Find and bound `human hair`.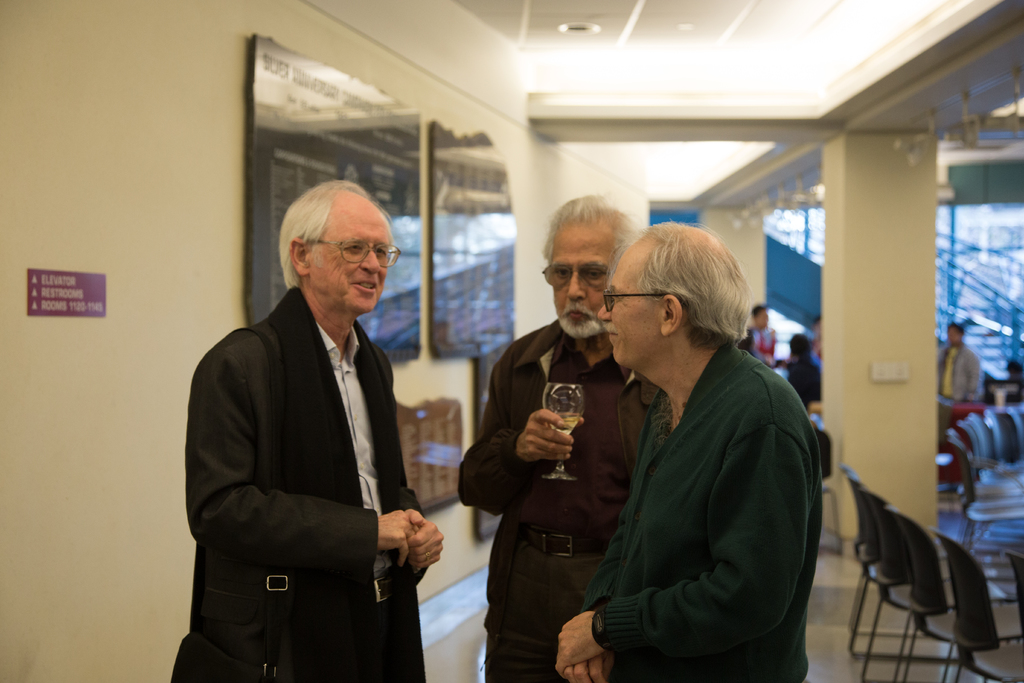
Bound: rect(278, 183, 394, 299).
